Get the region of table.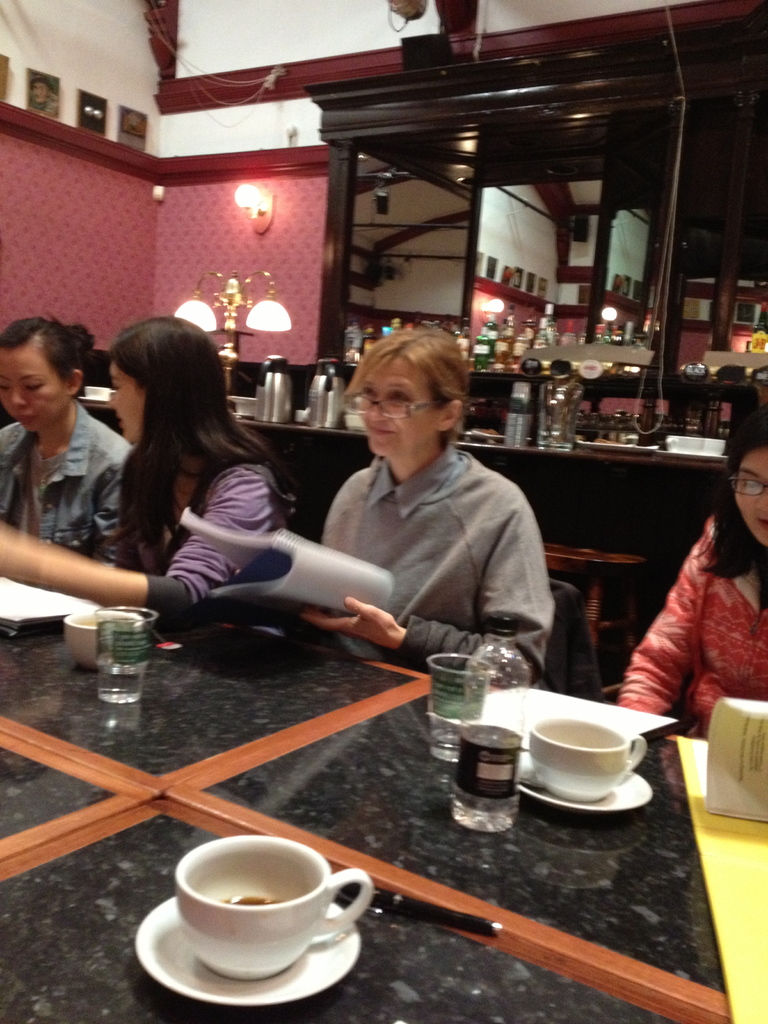
box=[0, 788, 680, 1023].
